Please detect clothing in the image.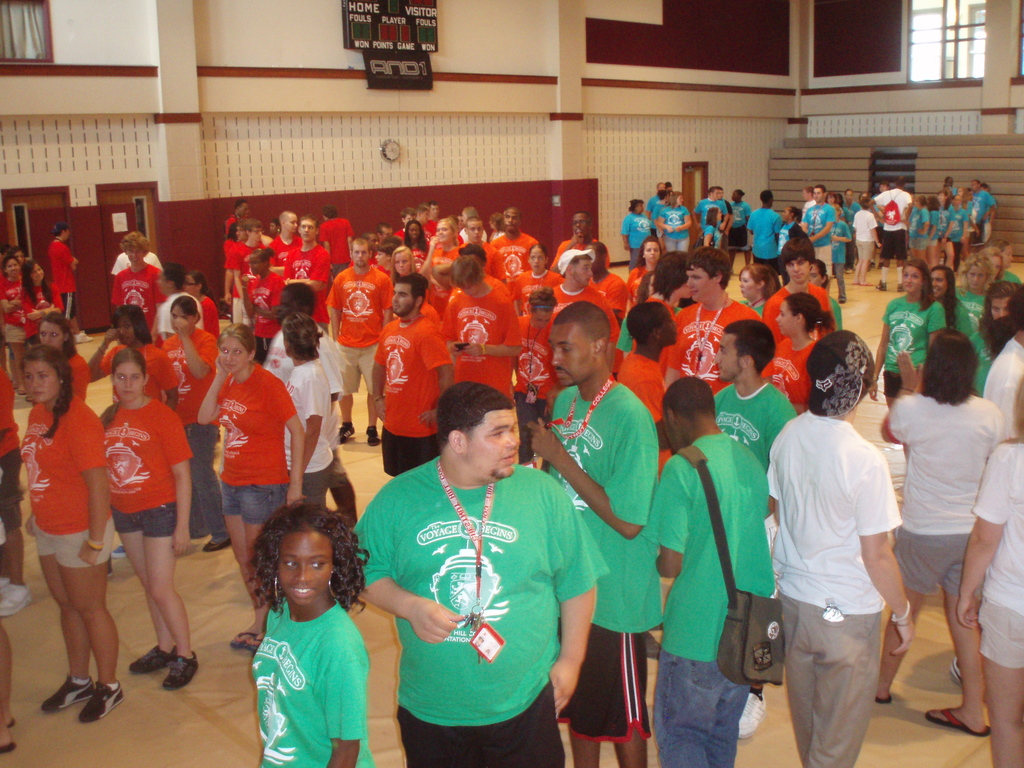
{"x1": 92, "y1": 394, "x2": 193, "y2": 541}.
